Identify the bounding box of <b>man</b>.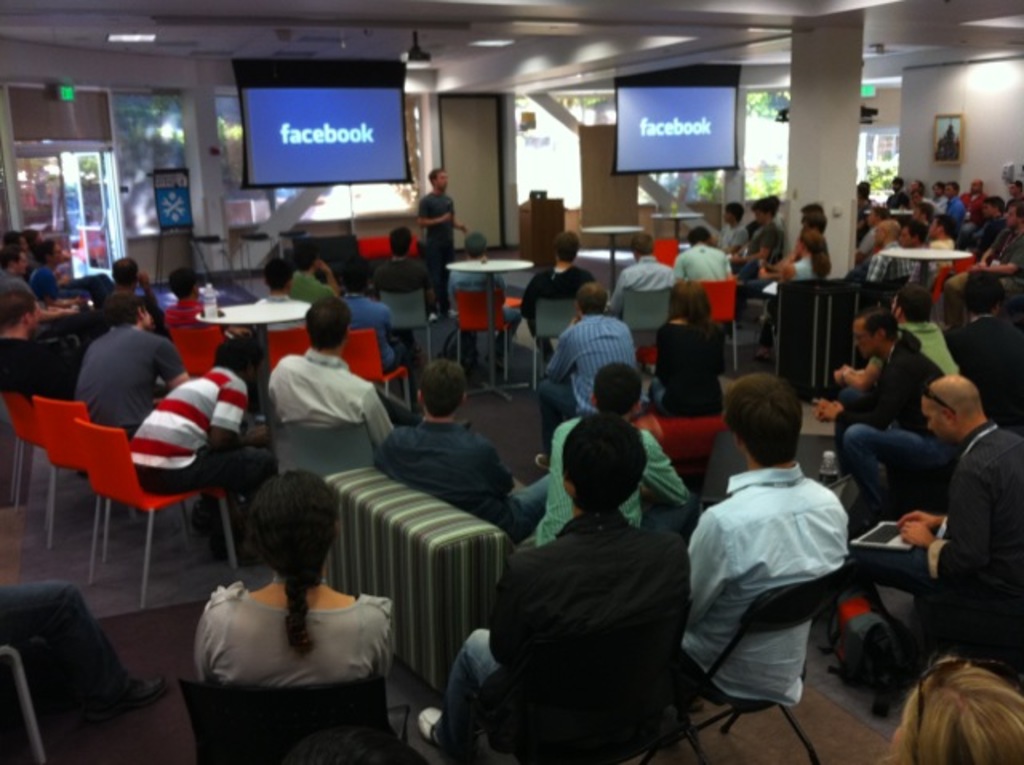
bbox(104, 253, 155, 309).
